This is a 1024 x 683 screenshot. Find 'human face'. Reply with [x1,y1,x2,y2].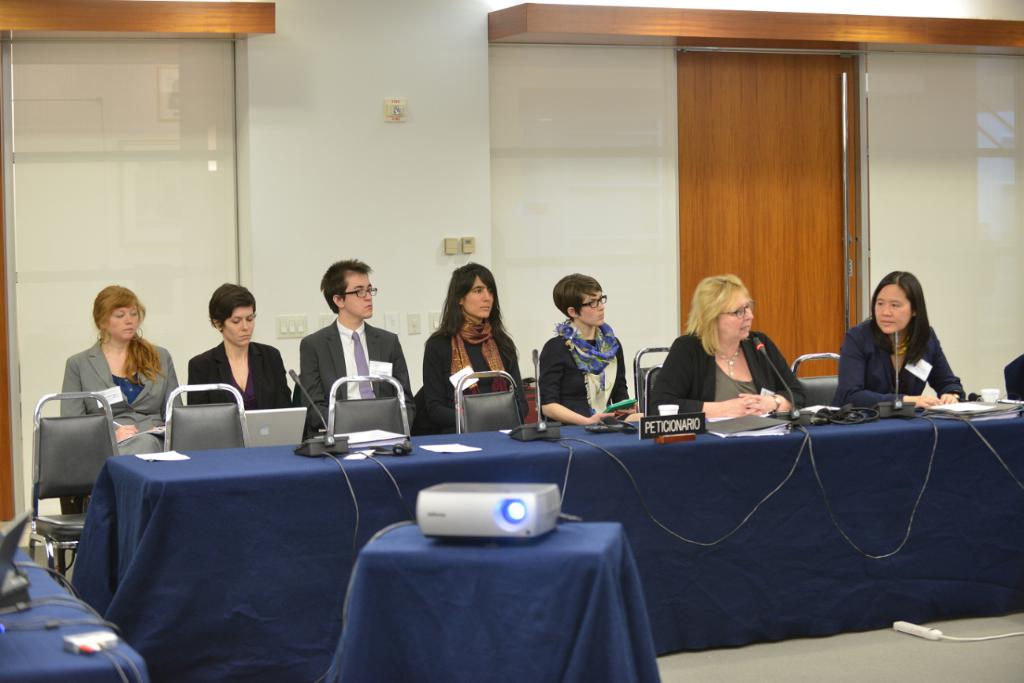
[718,298,754,337].
